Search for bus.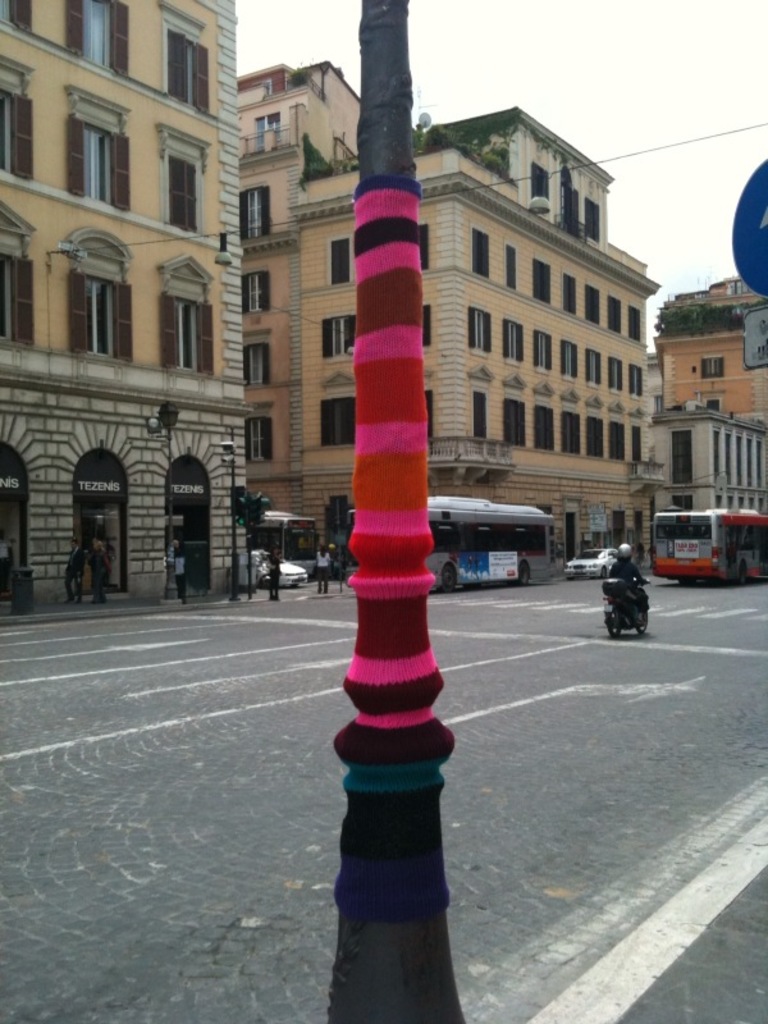
Found at [x1=428, y1=498, x2=563, y2=598].
